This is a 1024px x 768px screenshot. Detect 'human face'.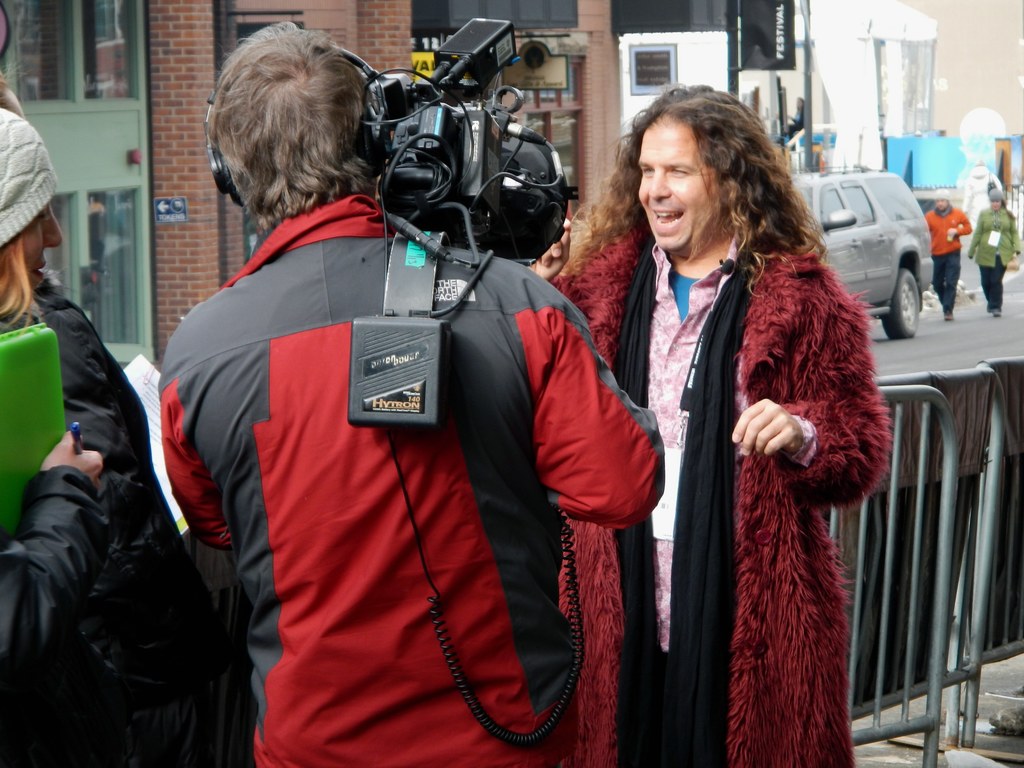
l=936, t=199, r=951, b=208.
